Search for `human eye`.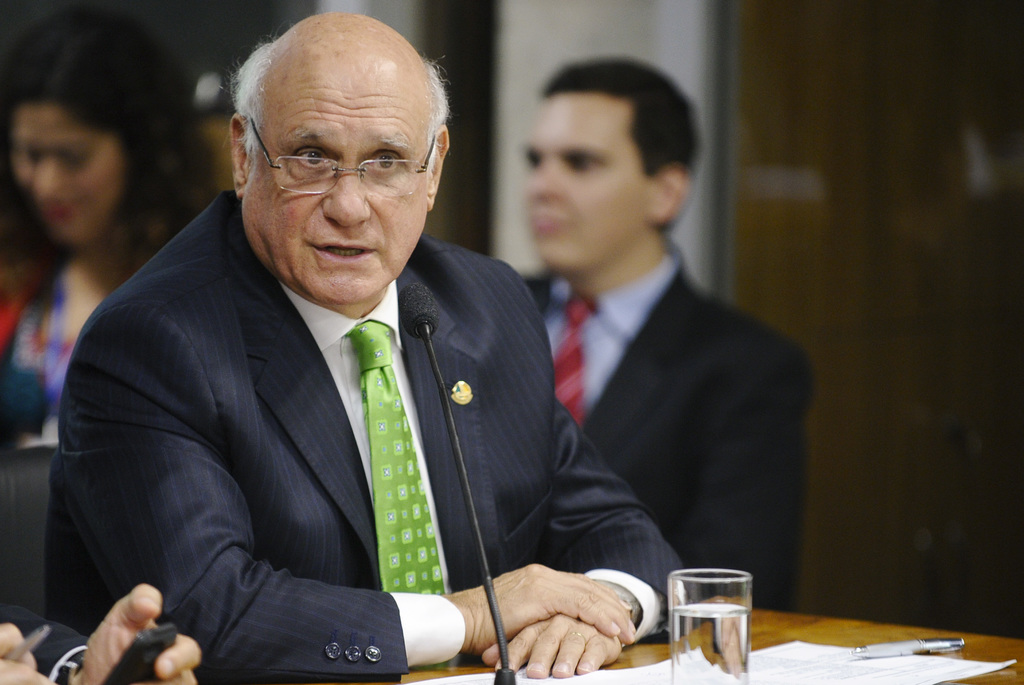
Found at [left=52, top=151, right=95, bottom=175].
